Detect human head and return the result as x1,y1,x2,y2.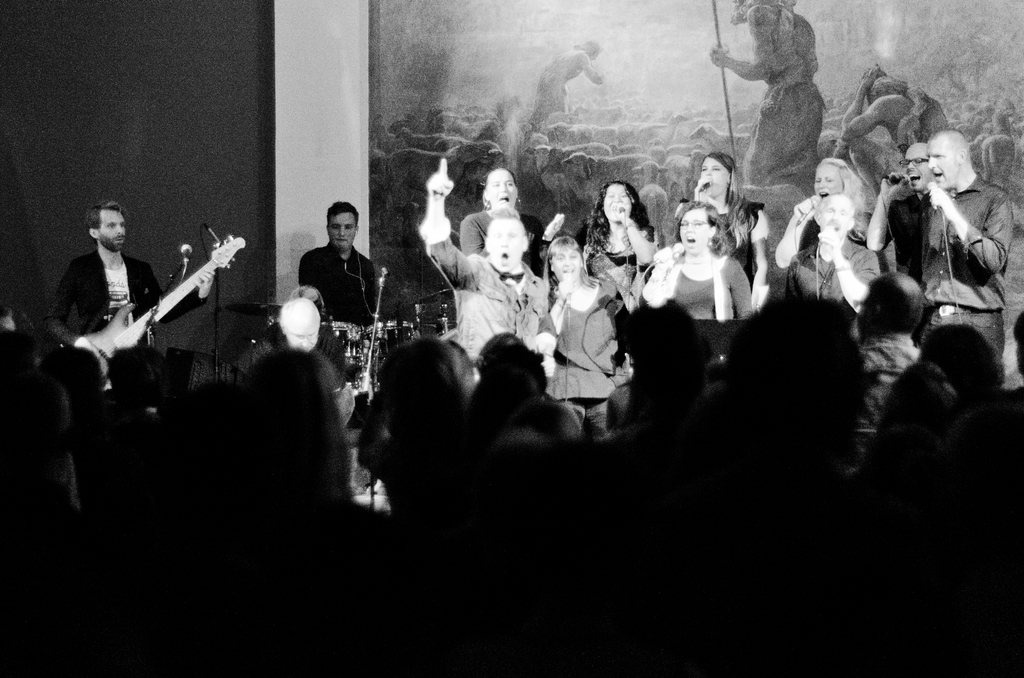
678,200,721,254.
